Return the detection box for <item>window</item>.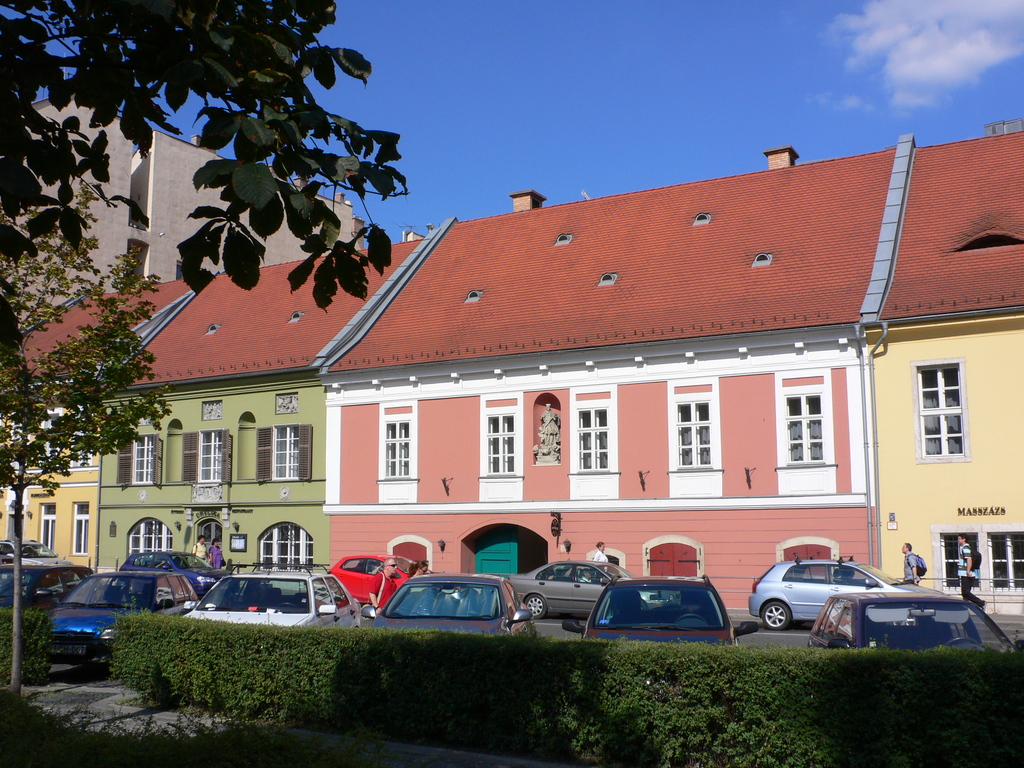
region(574, 401, 610, 471).
